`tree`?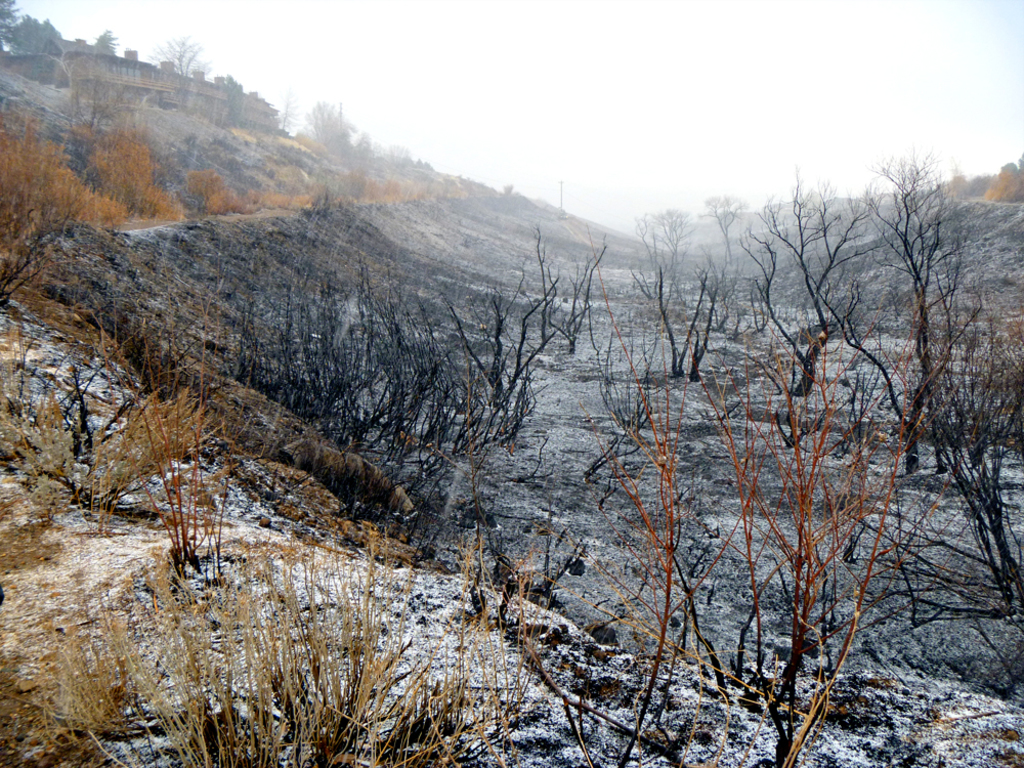
(693,324,910,767)
